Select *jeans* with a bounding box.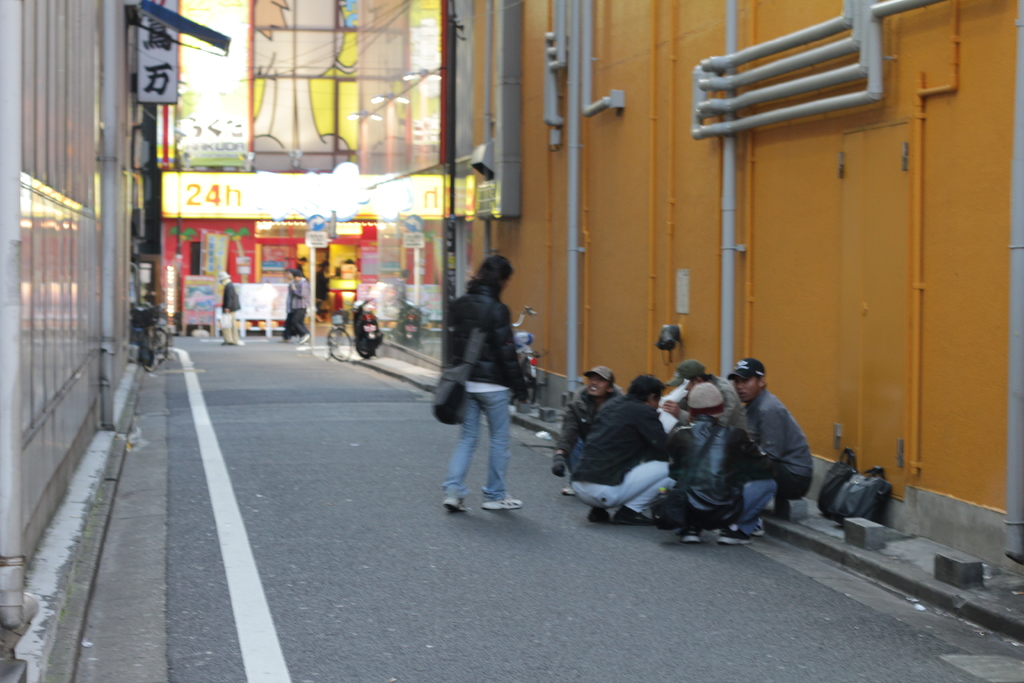
BBox(743, 477, 776, 533).
